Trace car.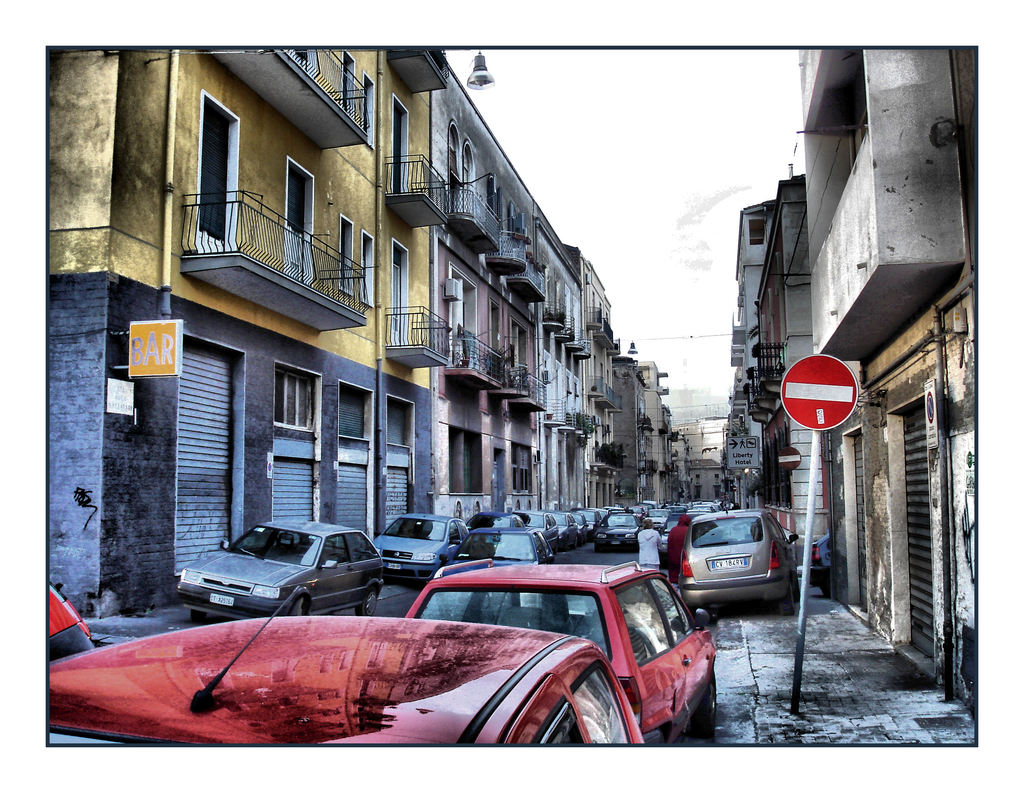
Traced to detection(683, 510, 799, 608).
